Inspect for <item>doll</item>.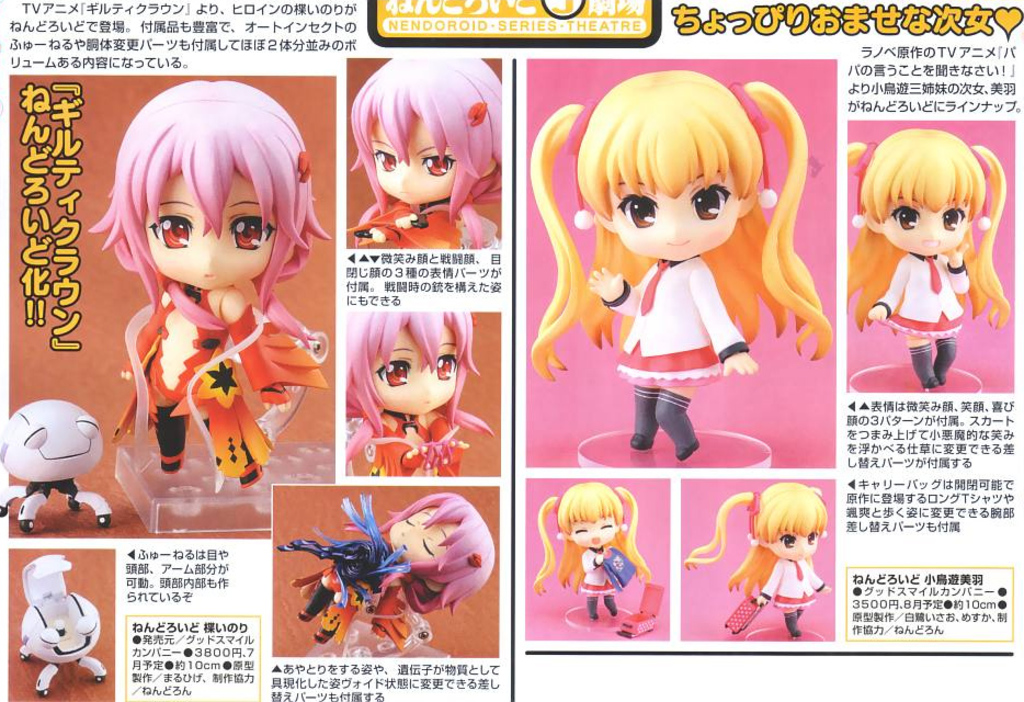
Inspection: select_region(693, 482, 840, 646).
